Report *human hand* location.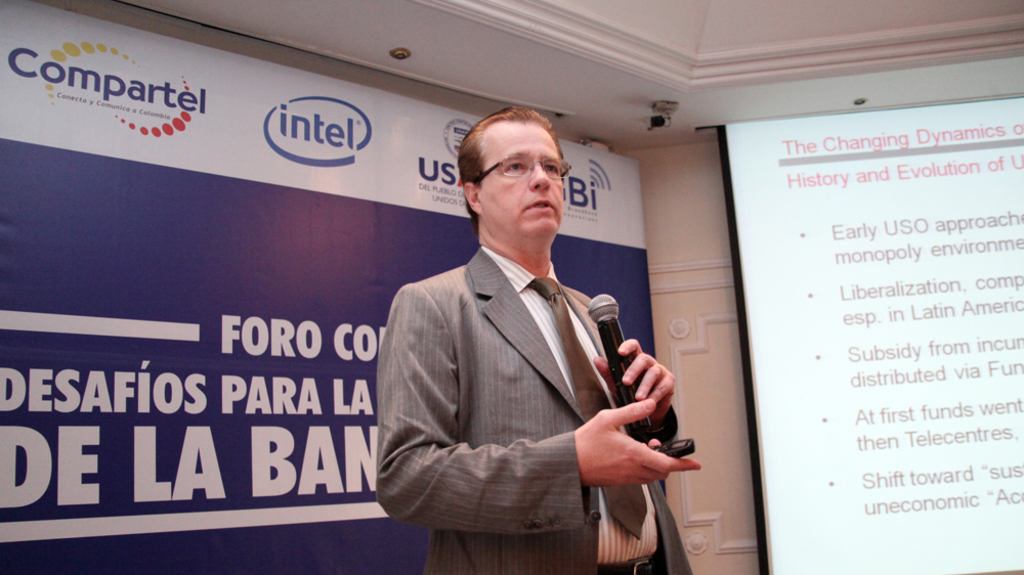
Report: select_region(574, 399, 698, 485).
